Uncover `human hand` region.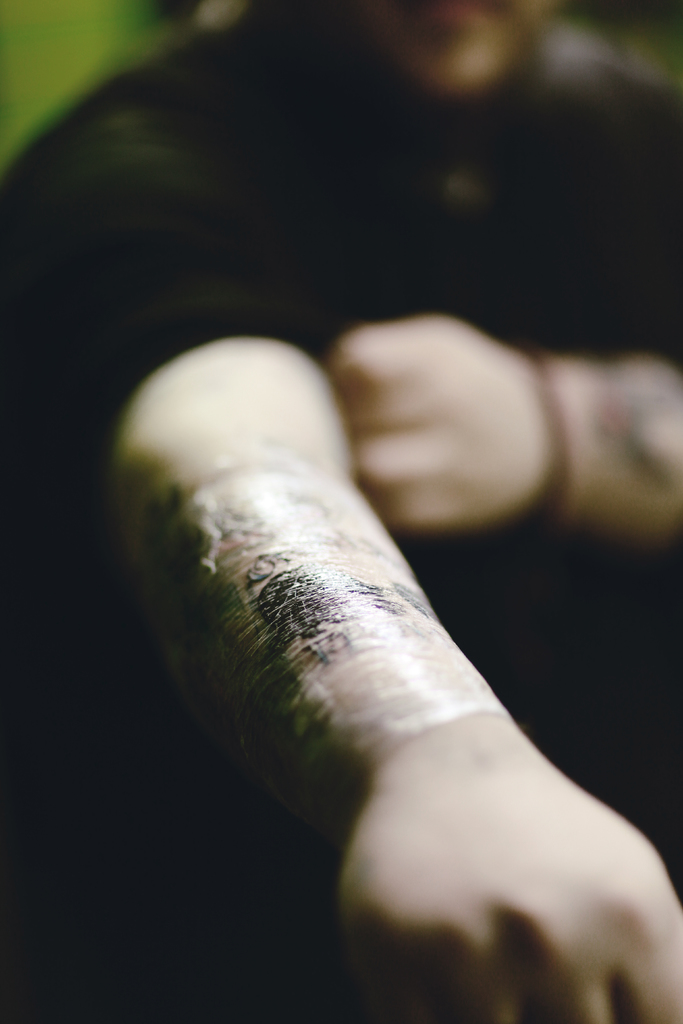
Uncovered: select_region(295, 618, 671, 1011).
